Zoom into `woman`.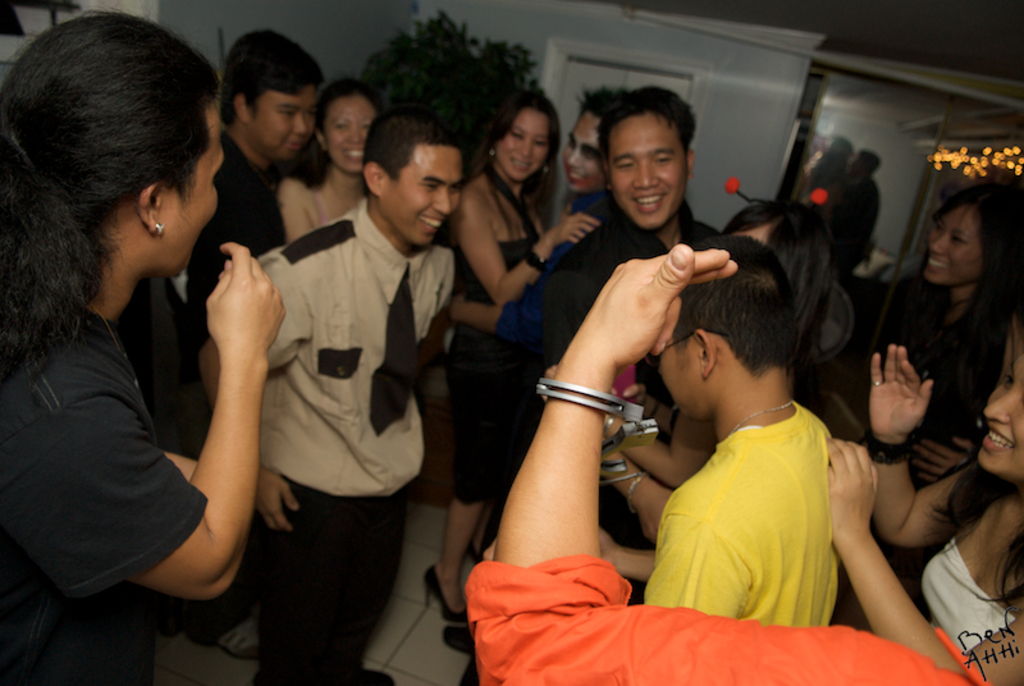
Zoom target: bbox=(438, 83, 570, 622).
